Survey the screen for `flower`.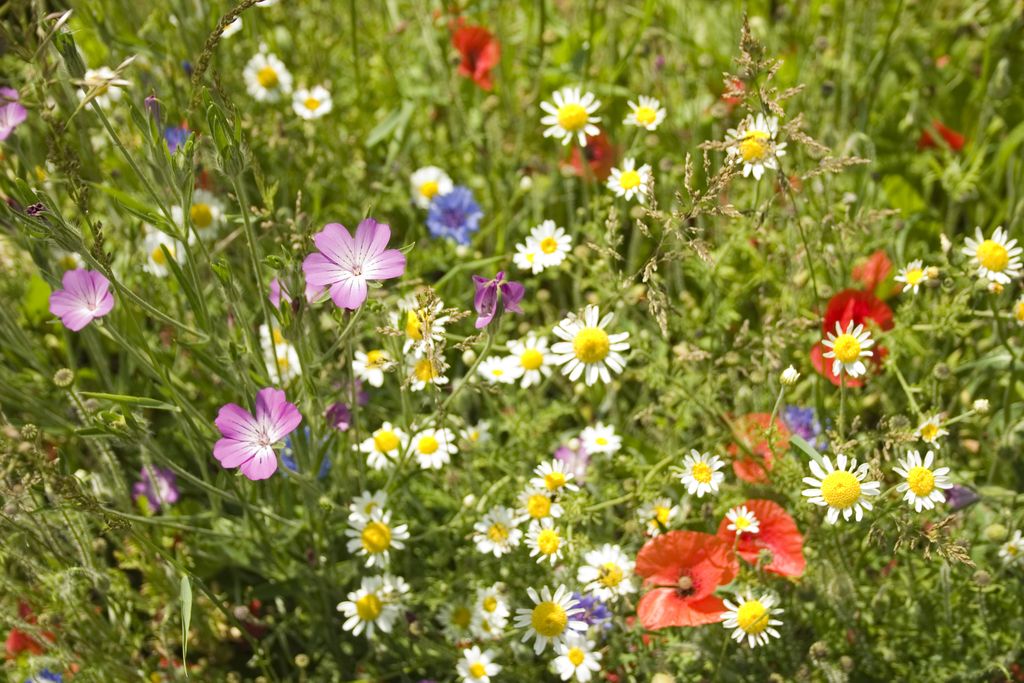
Survey found: <box>347,349,398,391</box>.
